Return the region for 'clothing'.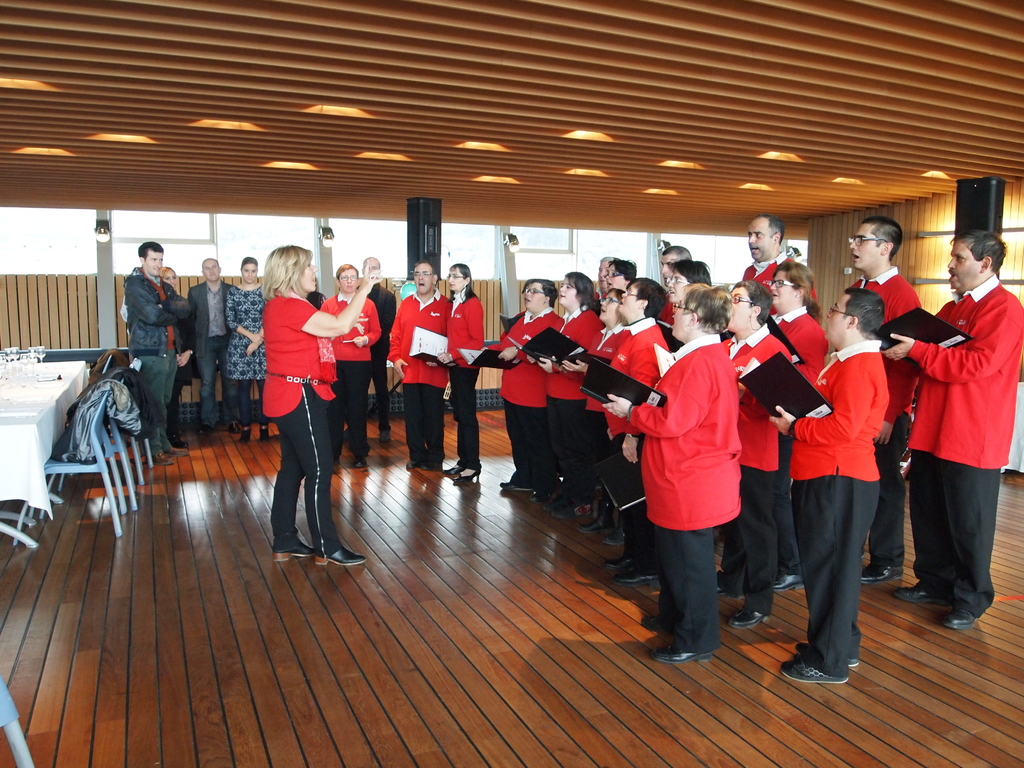
593 419 636 544.
